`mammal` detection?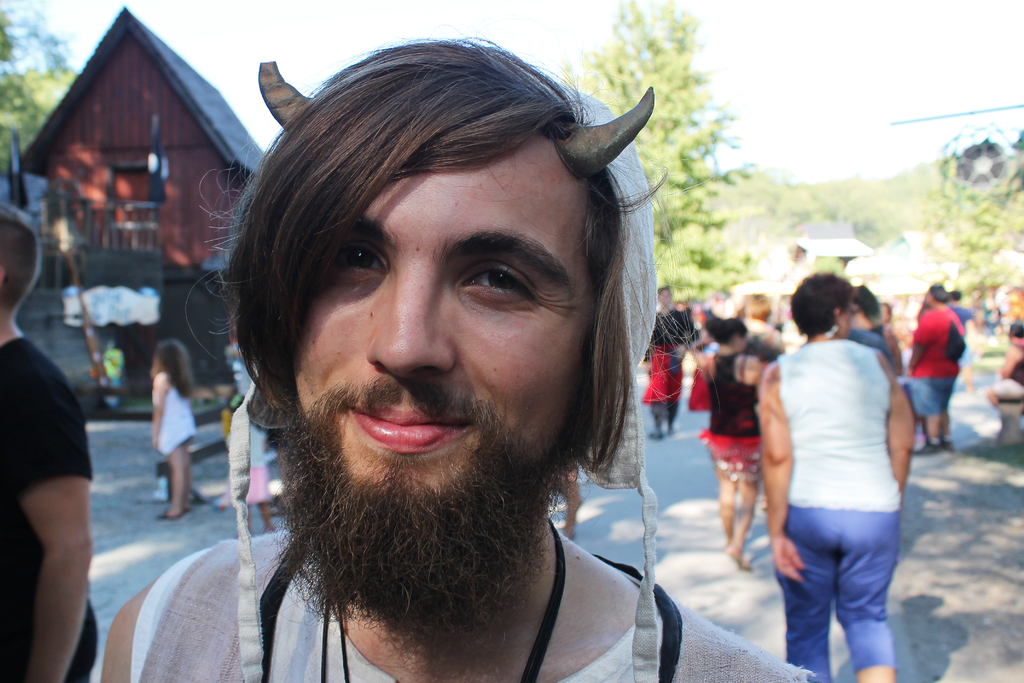
region(637, 283, 698, 442)
